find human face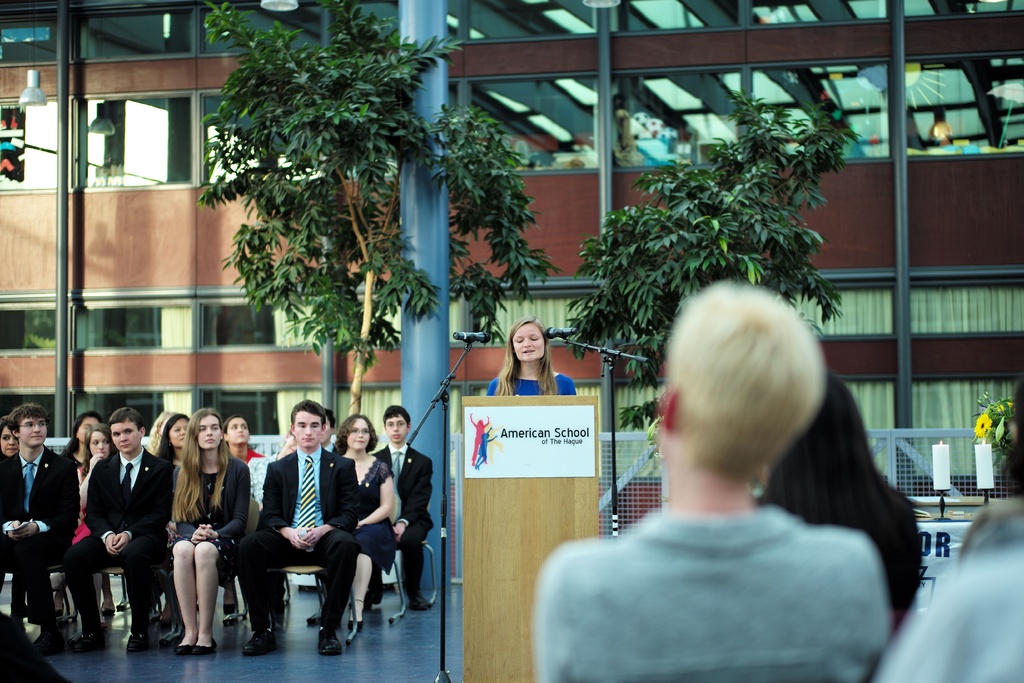
[left=510, top=321, right=548, bottom=361]
